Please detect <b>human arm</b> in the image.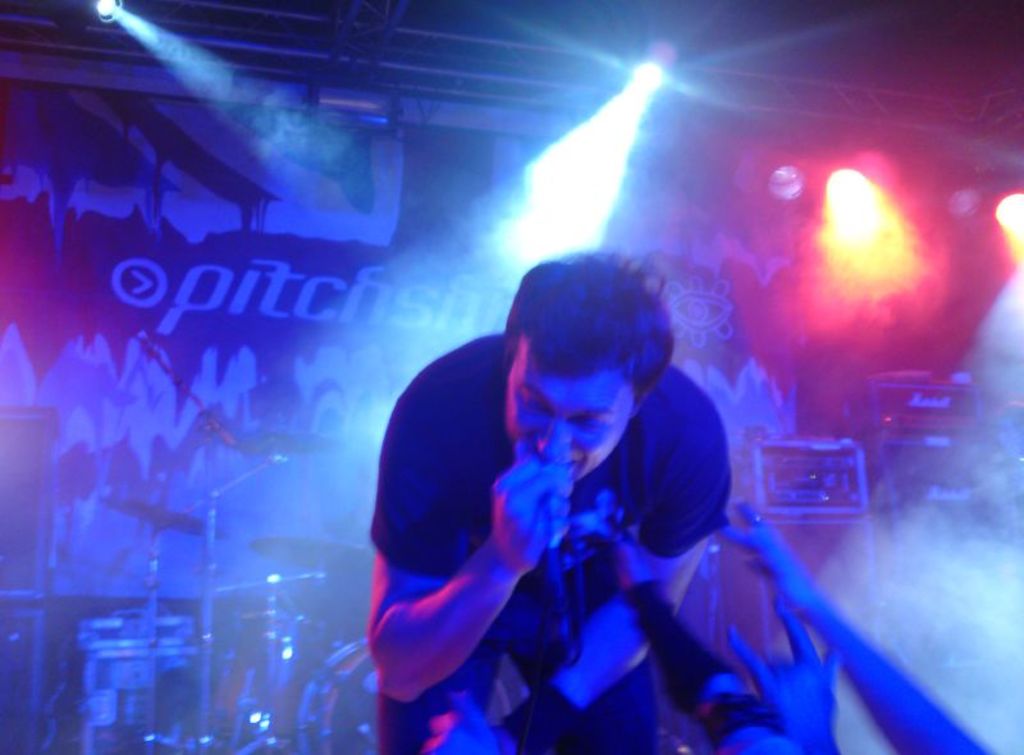
<bbox>392, 434, 573, 715</bbox>.
